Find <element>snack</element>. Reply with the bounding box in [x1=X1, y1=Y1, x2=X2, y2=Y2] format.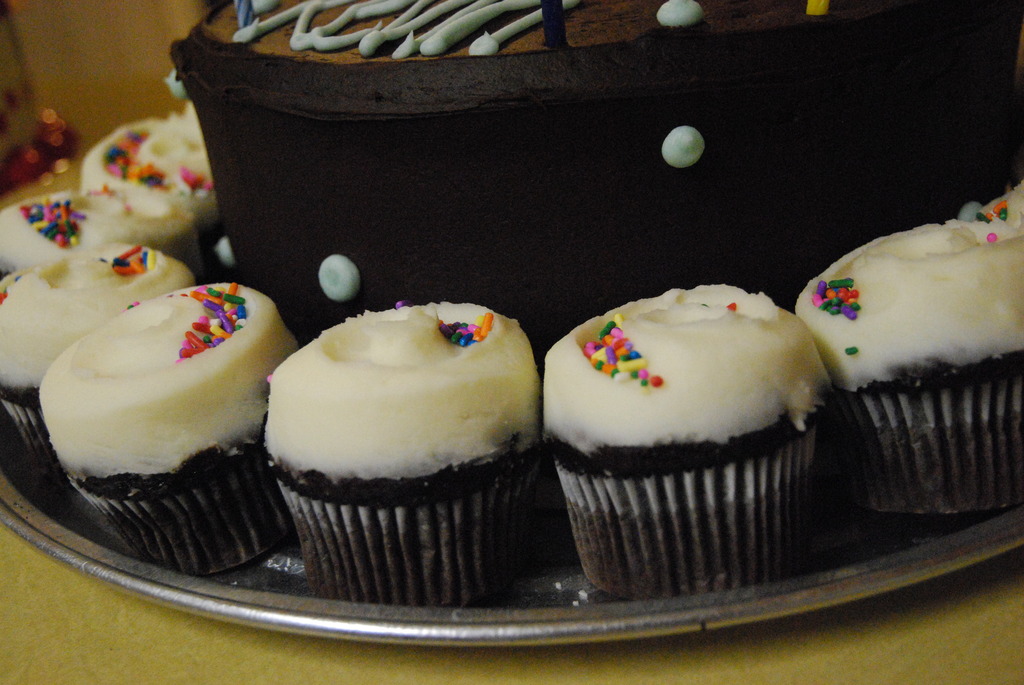
[x1=0, y1=192, x2=148, y2=278].
